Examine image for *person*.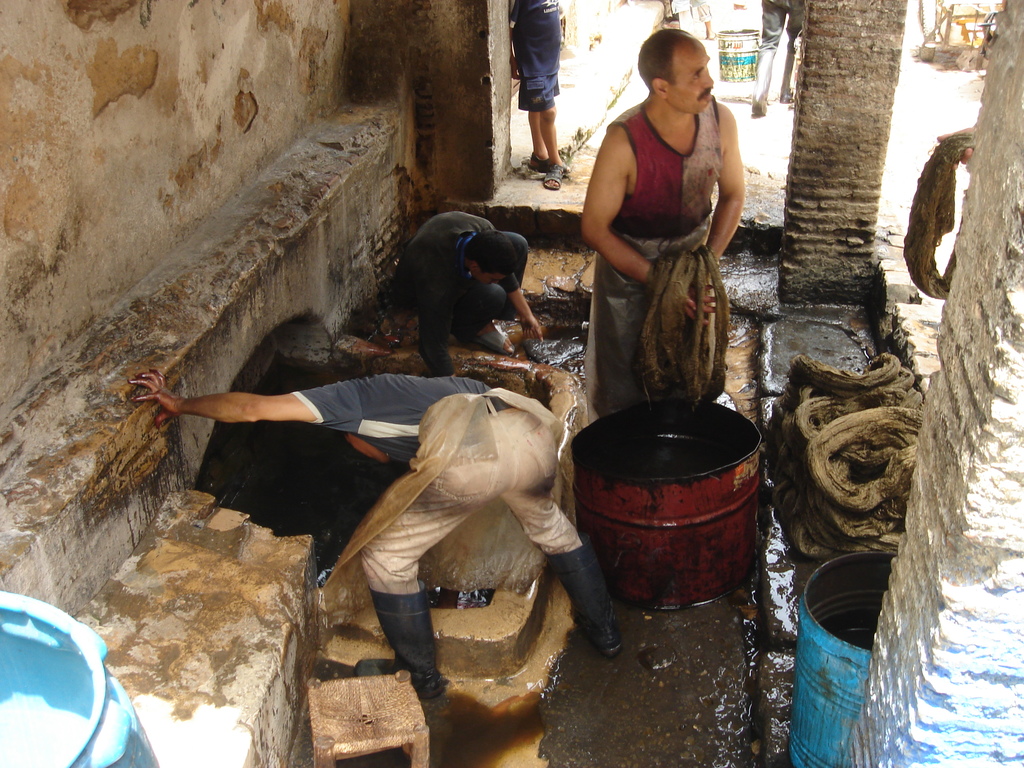
Examination result: <region>392, 200, 545, 380</region>.
